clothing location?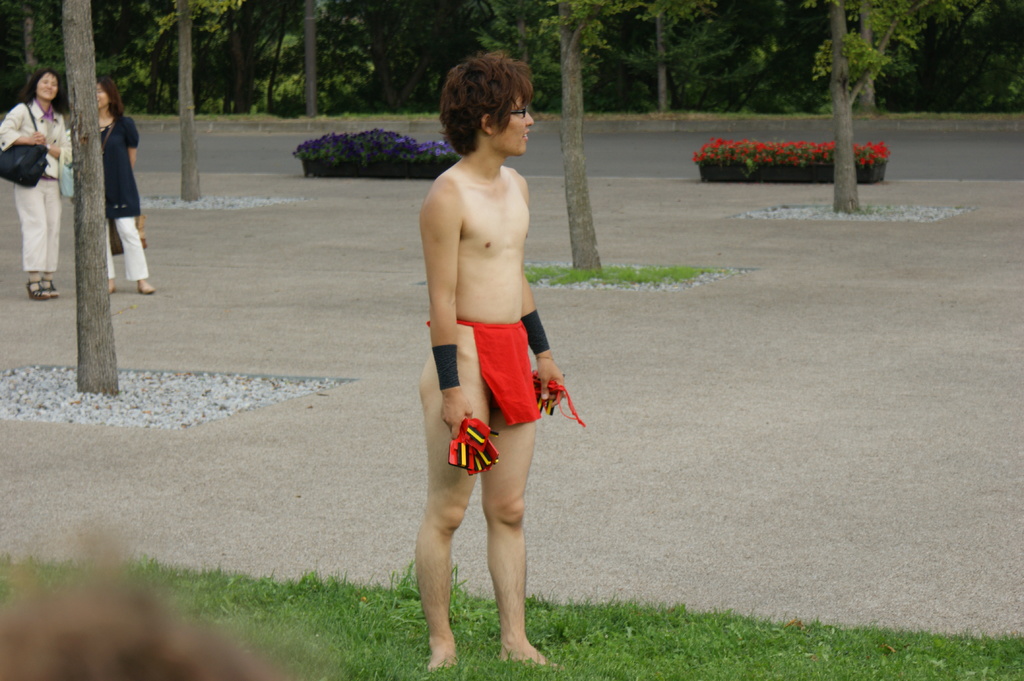
(424, 317, 543, 430)
